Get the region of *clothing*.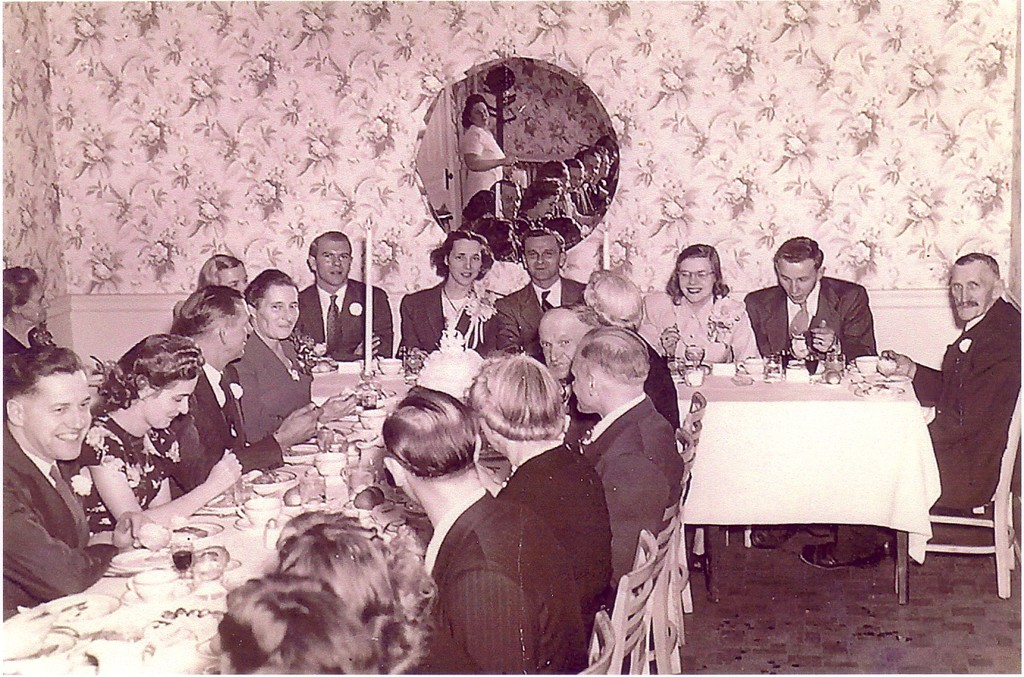
[418,484,589,676].
